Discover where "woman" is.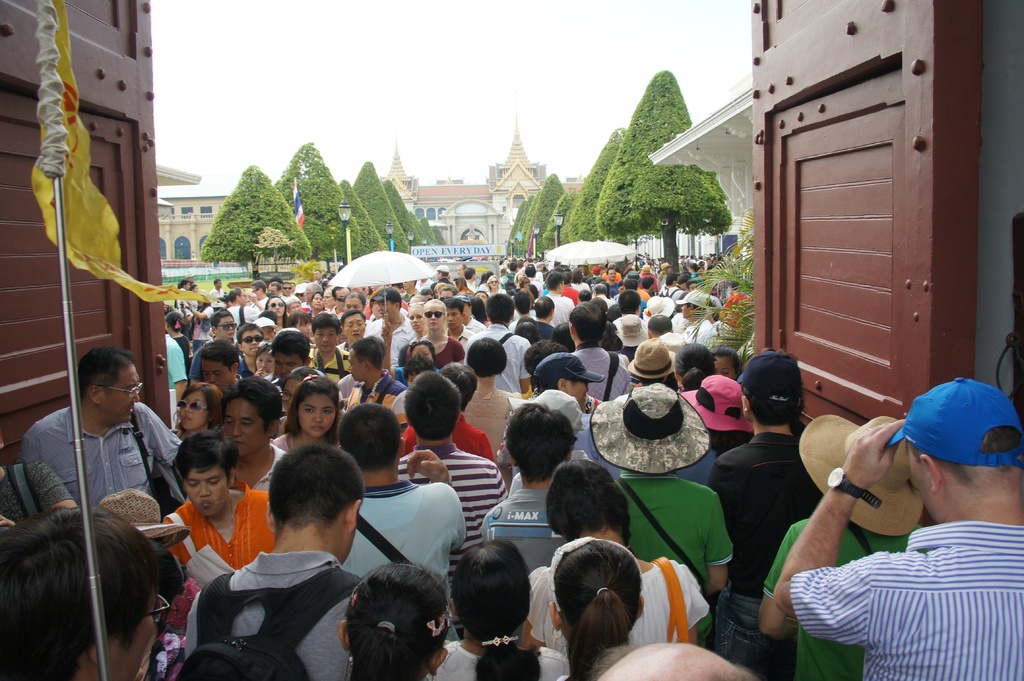
Discovered at bbox=[458, 334, 520, 469].
